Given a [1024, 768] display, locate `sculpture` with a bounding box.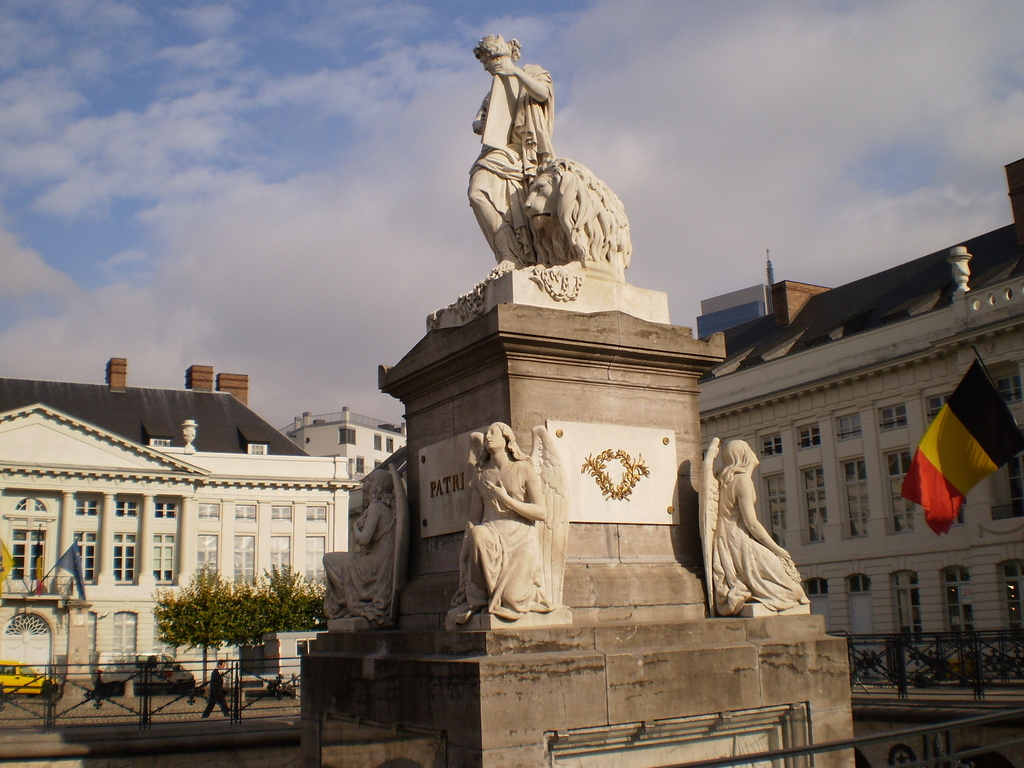
Located: <box>686,424,797,636</box>.
